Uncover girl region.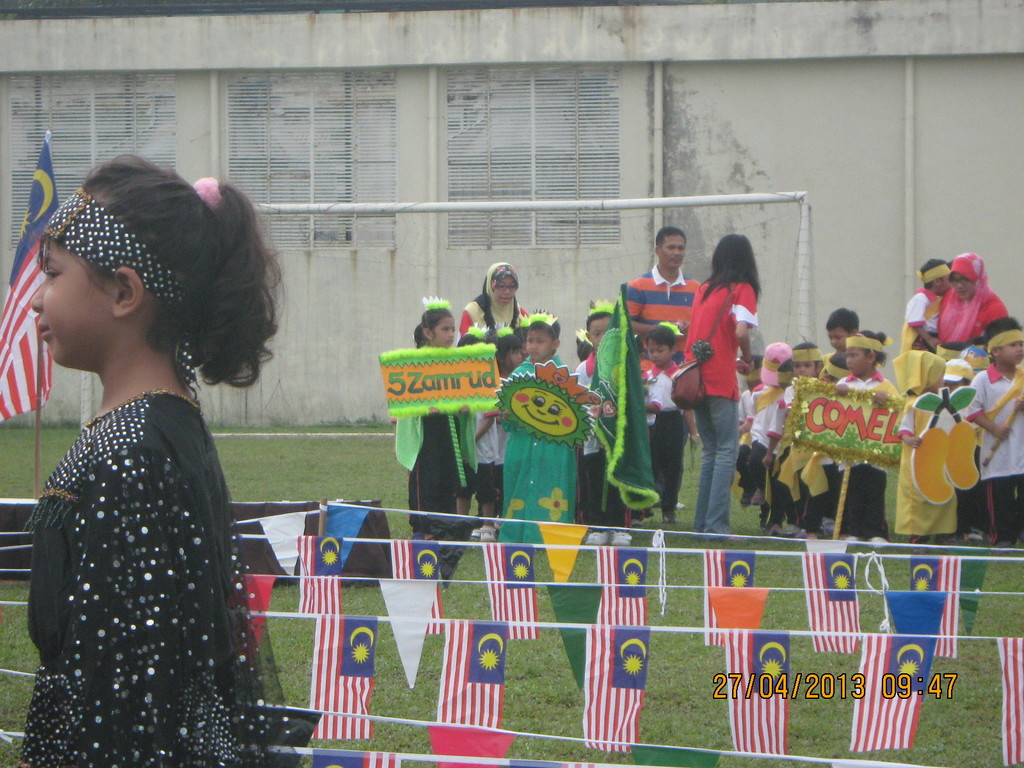
Uncovered: BBox(839, 330, 898, 548).
